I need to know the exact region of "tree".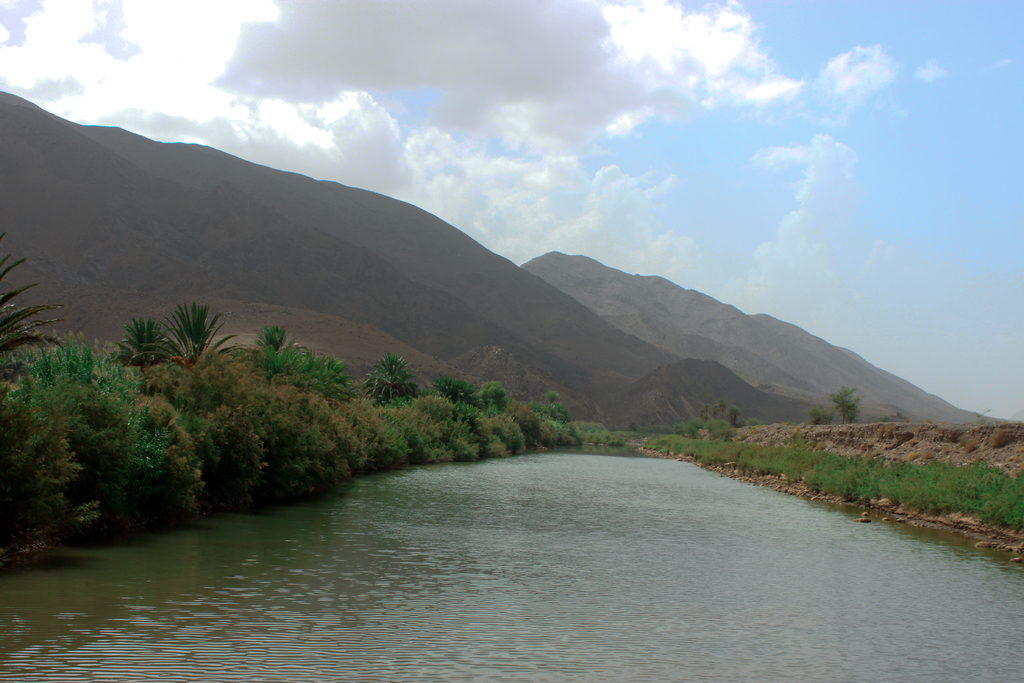
Region: <bbox>812, 402, 835, 428</bbox>.
